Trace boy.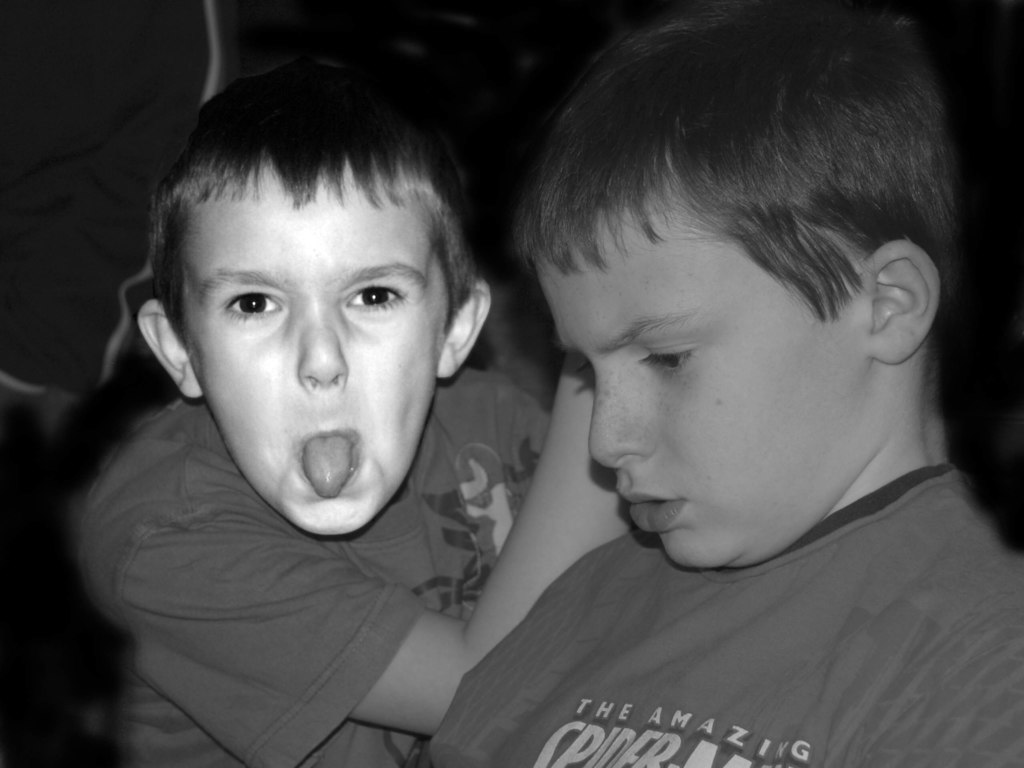
Traced to x1=70, y1=66, x2=632, y2=767.
